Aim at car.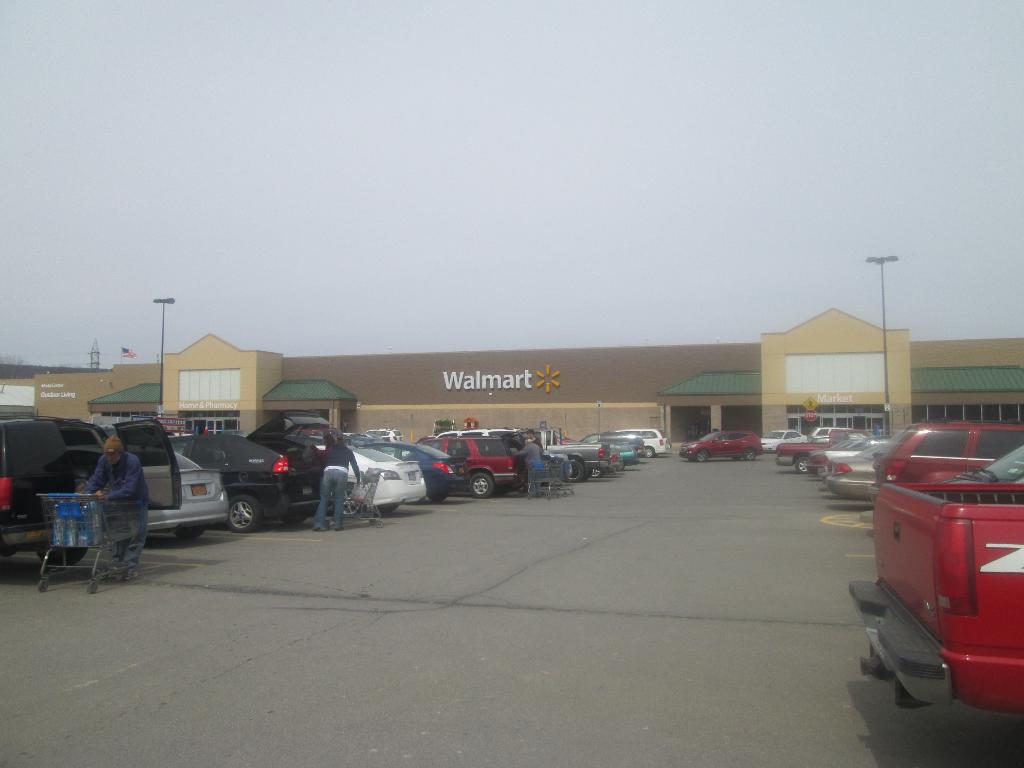
Aimed at x1=0 y1=409 x2=178 y2=564.
